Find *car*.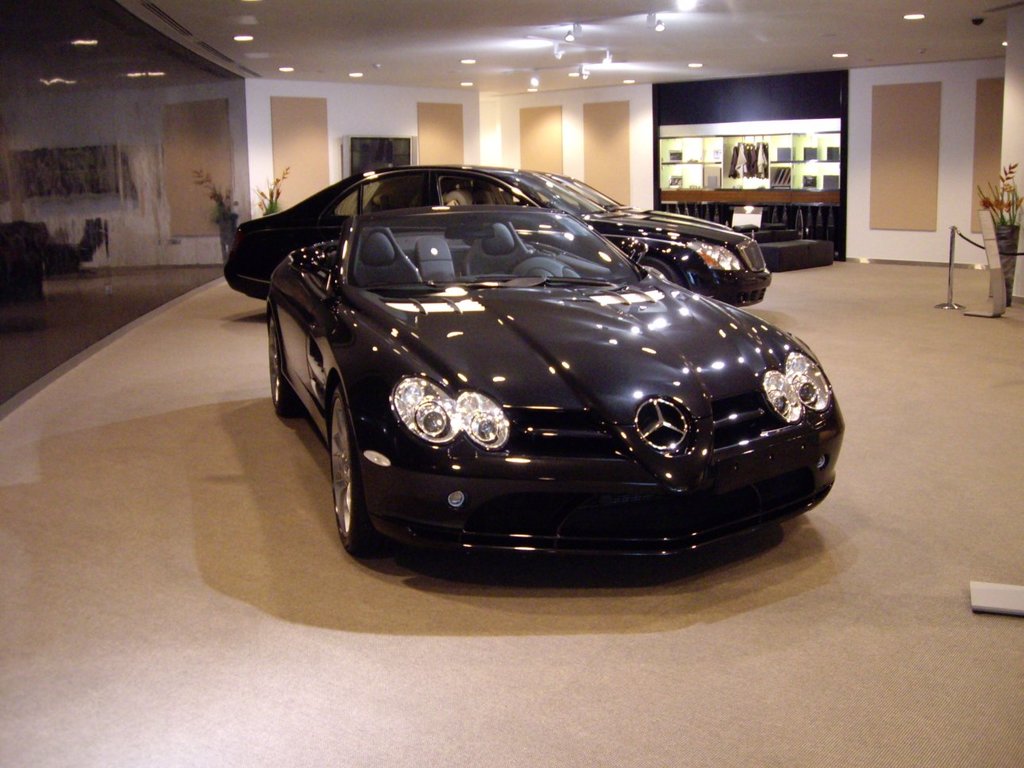
pyautogui.locateOnScreen(258, 161, 837, 581).
